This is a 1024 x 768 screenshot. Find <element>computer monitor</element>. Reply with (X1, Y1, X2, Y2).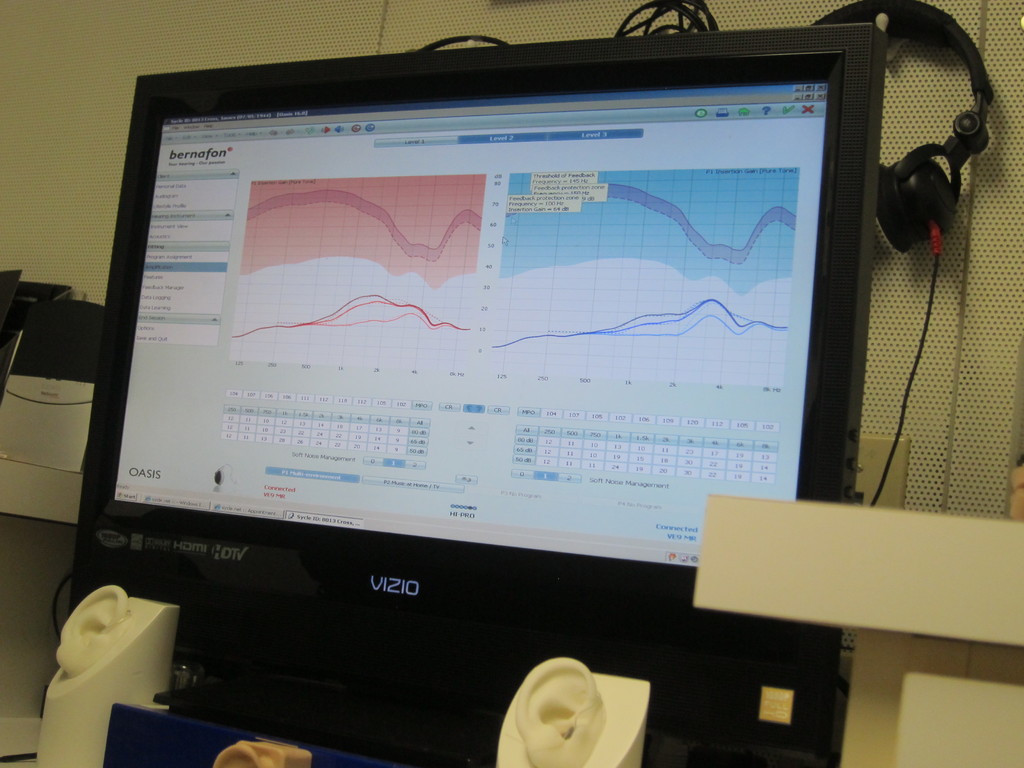
(75, 27, 927, 729).
